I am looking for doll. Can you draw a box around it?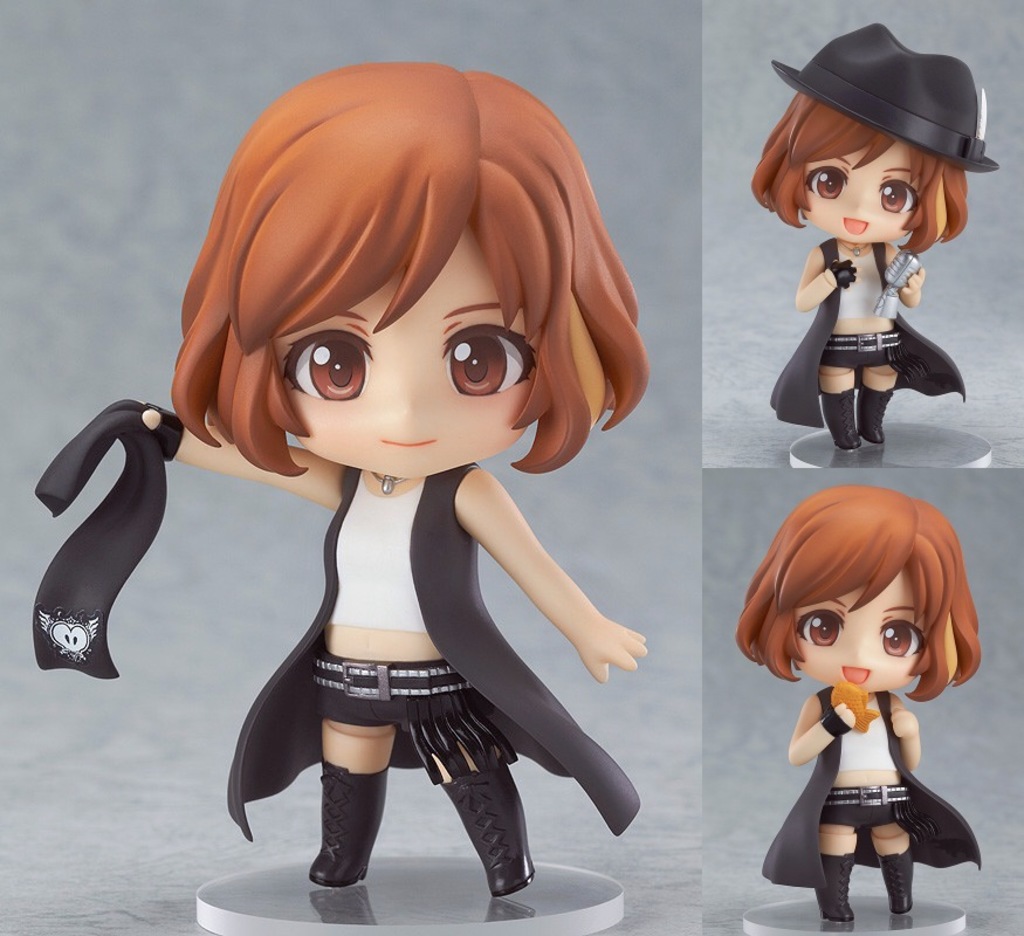
Sure, the bounding box is 742:27:1008:454.
